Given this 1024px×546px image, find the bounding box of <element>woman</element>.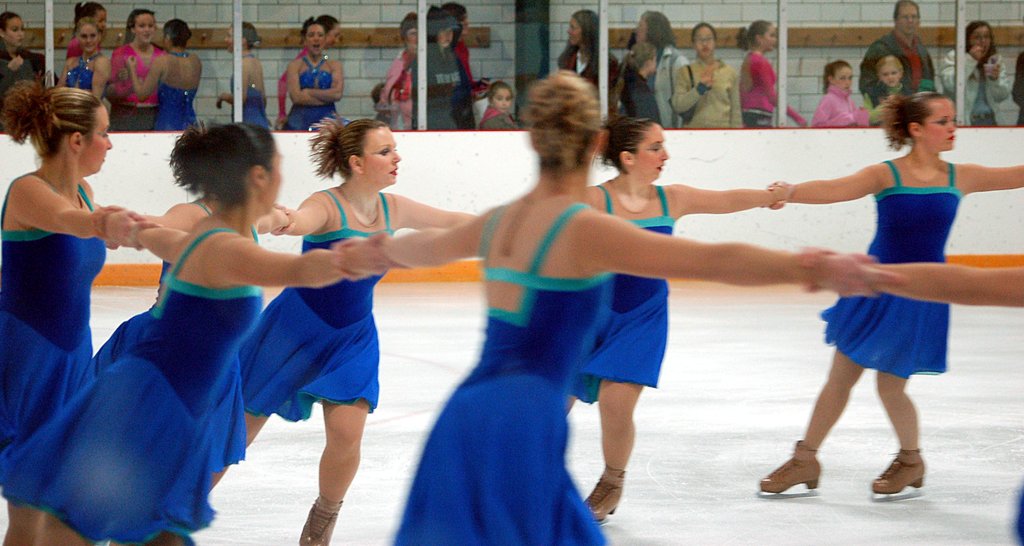
x1=209, y1=13, x2=264, y2=114.
